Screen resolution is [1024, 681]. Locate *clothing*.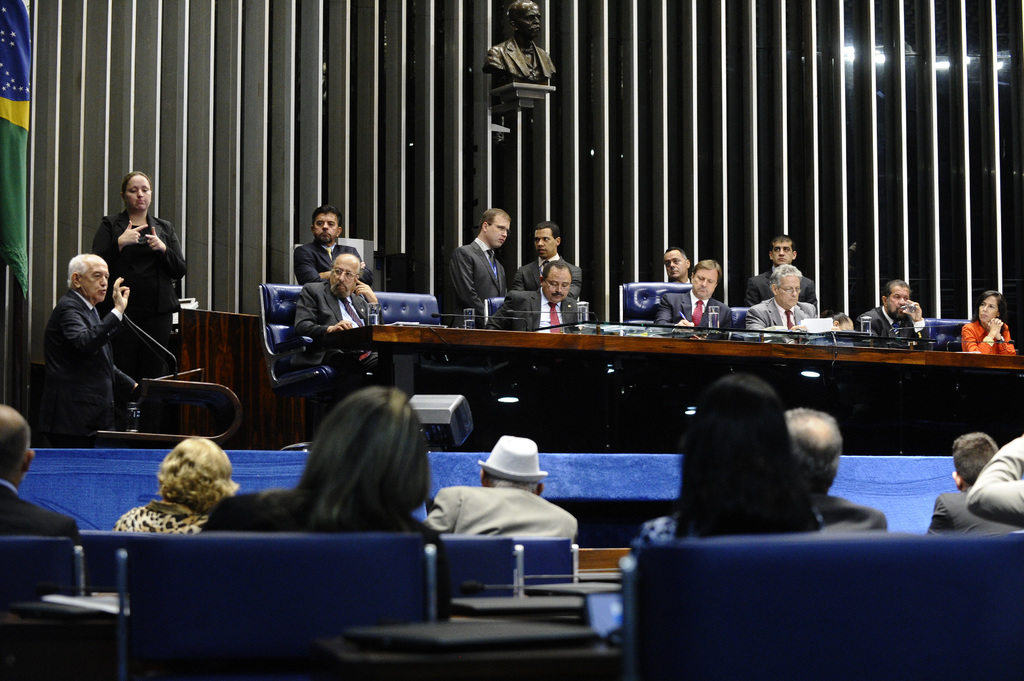
435, 477, 588, 536.
